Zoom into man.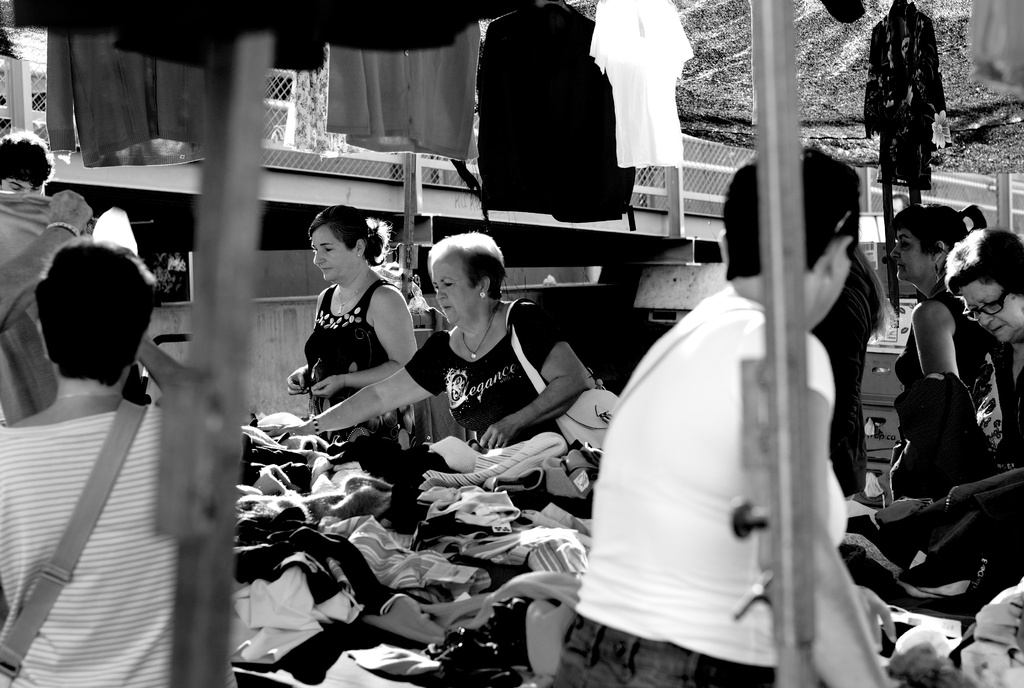
Zoom target: box=[0, 123, 54, 190].
